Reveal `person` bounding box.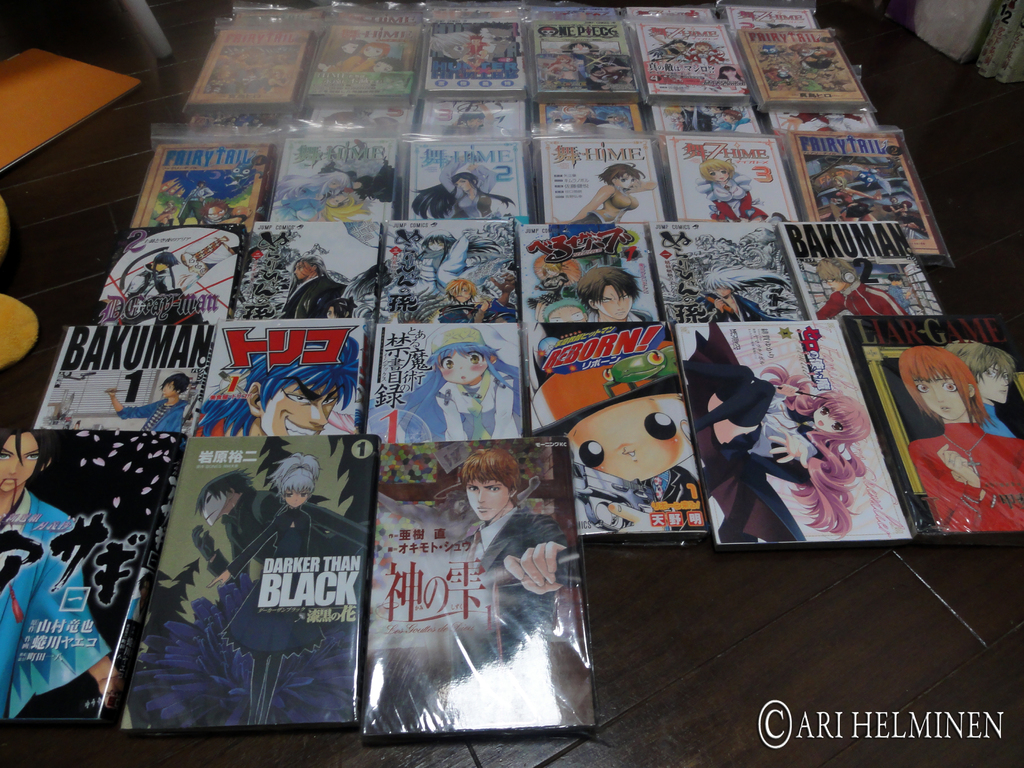
Revealed: l=404, t=143, r=514, b=220.
